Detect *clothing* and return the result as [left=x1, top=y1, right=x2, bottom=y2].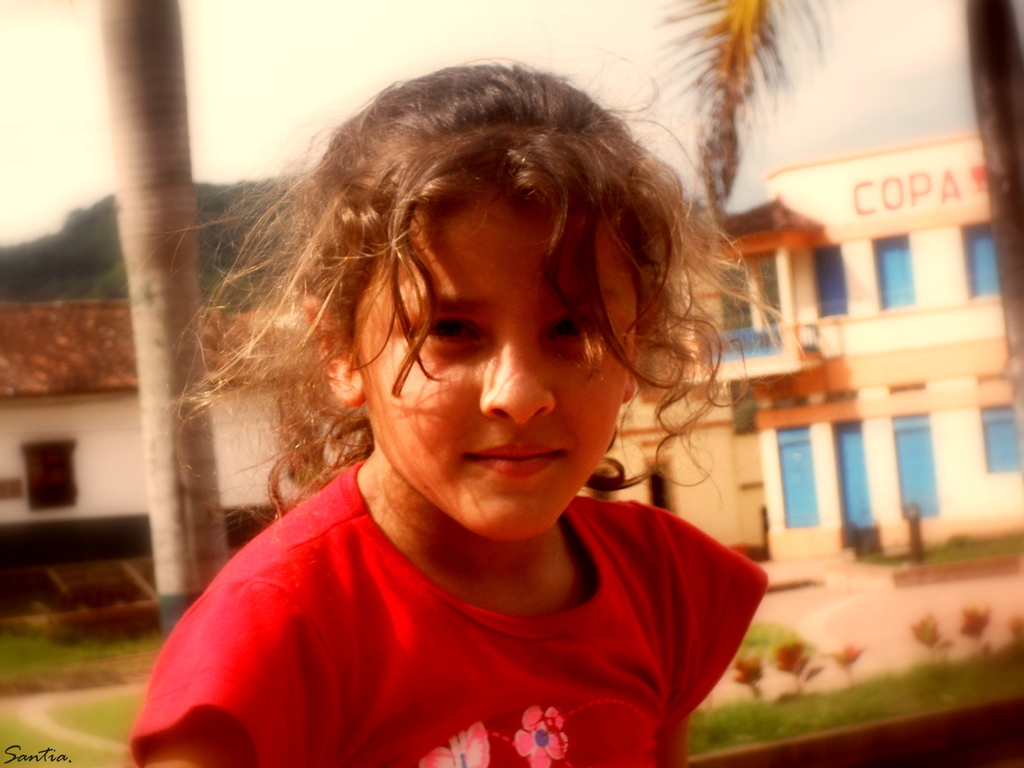
[left=126, top=445, right=802, bottom=753].
